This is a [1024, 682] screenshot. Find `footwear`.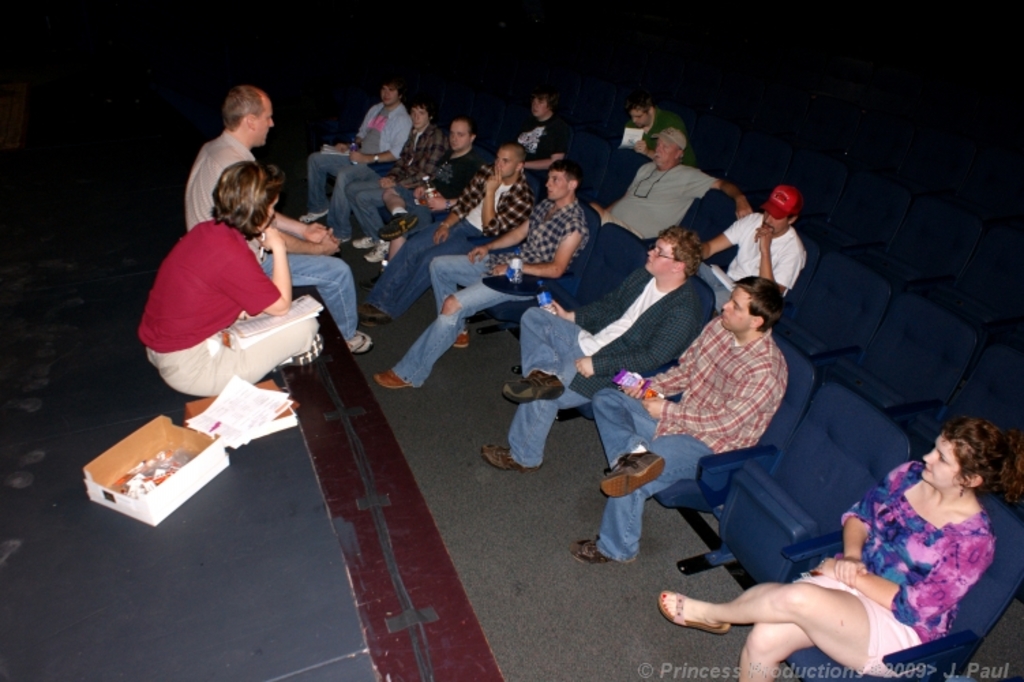
Bounding box: (left=439, top=330, right=475, bottom=349).
